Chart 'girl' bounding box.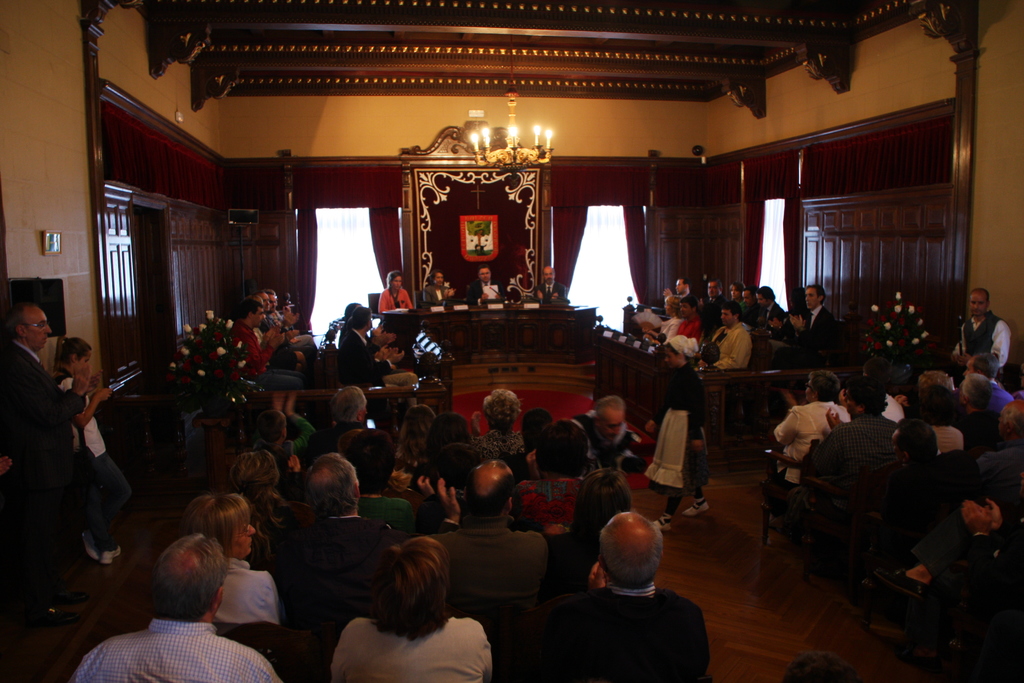
Charted: 777 368 844 484.
